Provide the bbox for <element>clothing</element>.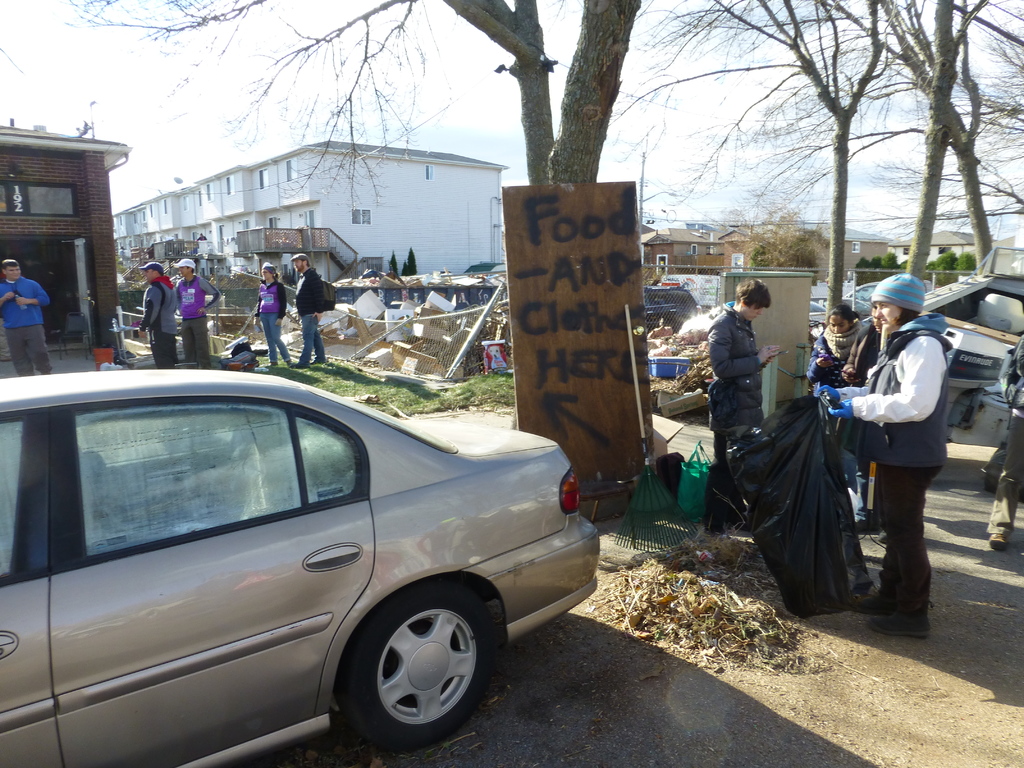
bbox(803, 326, 857, 387).
